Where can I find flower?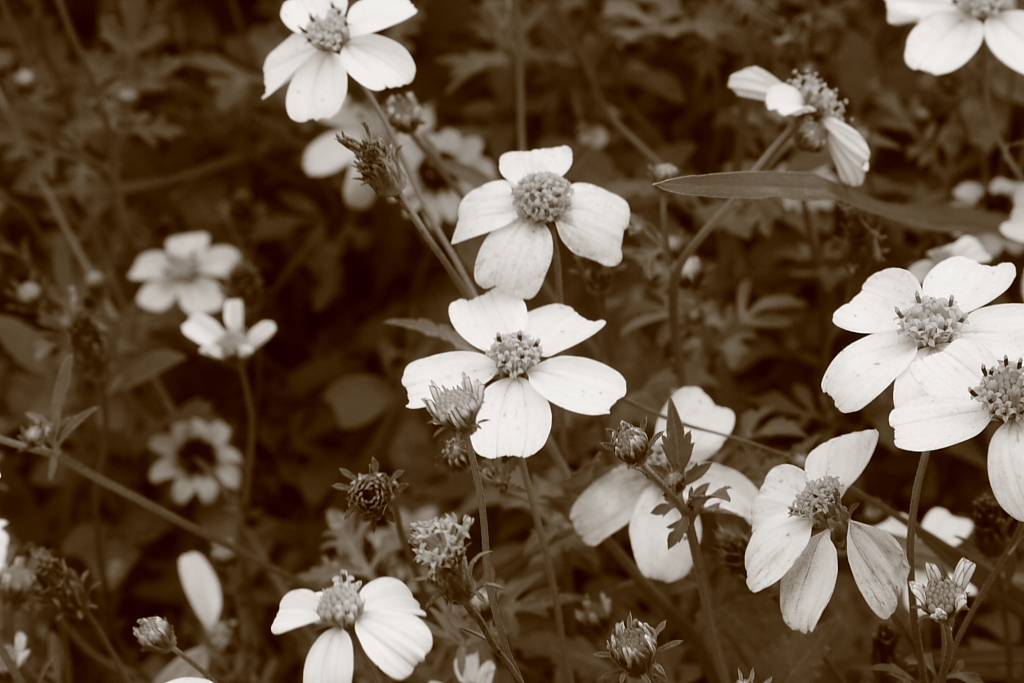
You can find it at [885, 0, 1023, 79].
